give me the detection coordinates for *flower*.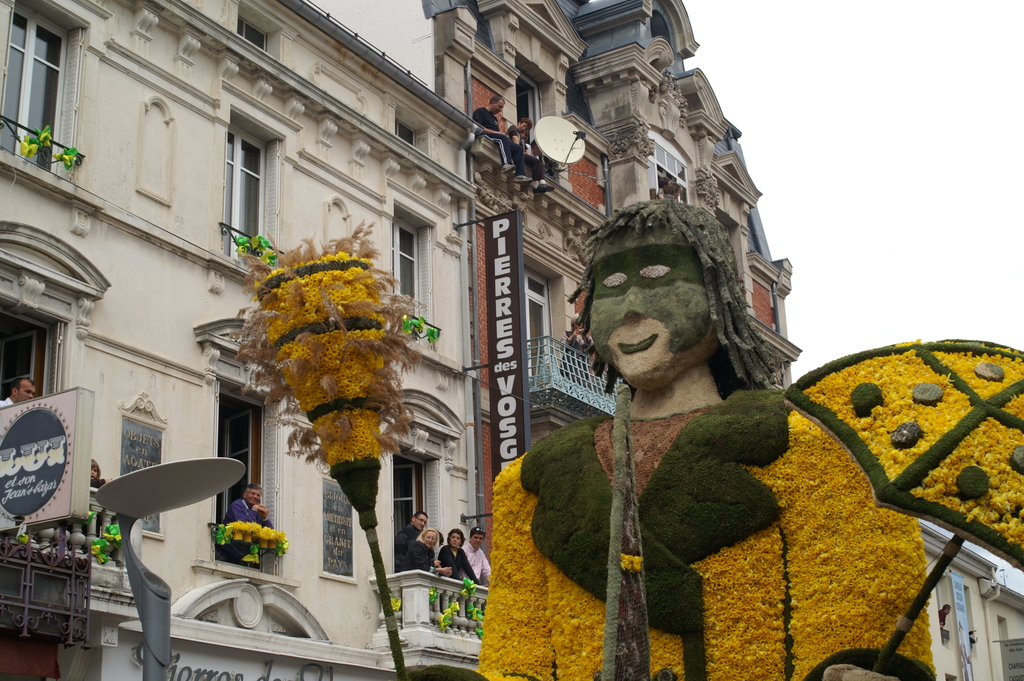
(x1=425, y1=325, x2=438, y2=344).
